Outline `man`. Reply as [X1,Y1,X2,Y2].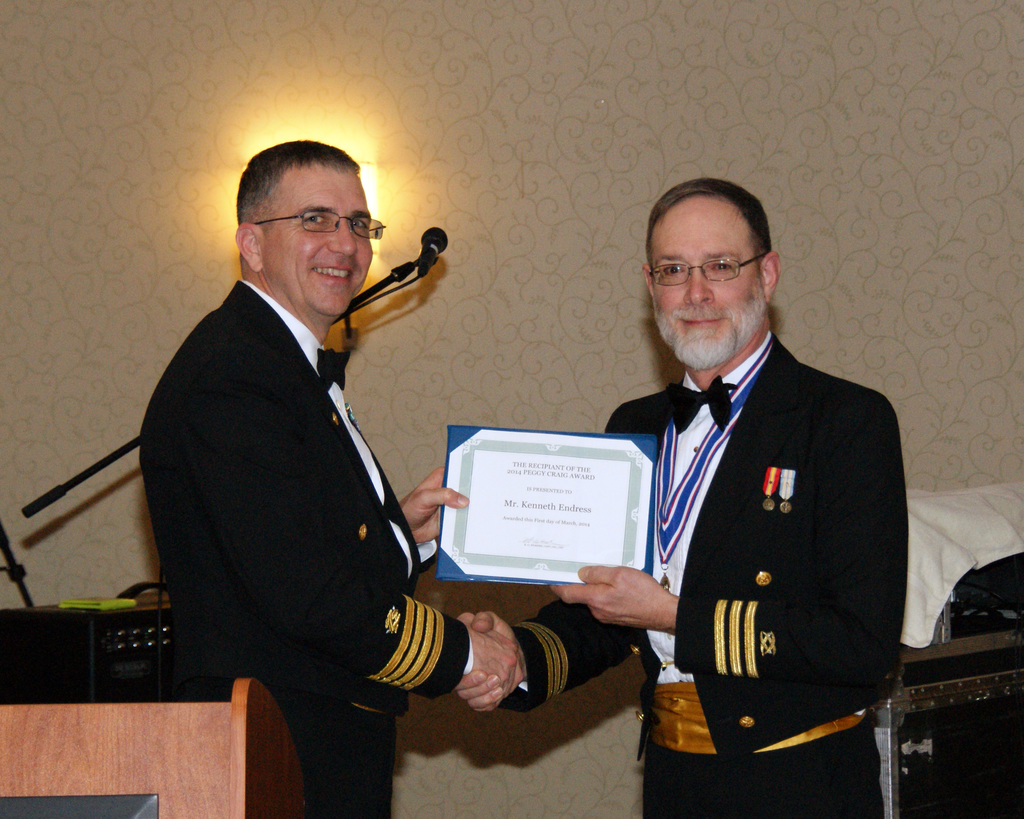
[456,180,908,816].
